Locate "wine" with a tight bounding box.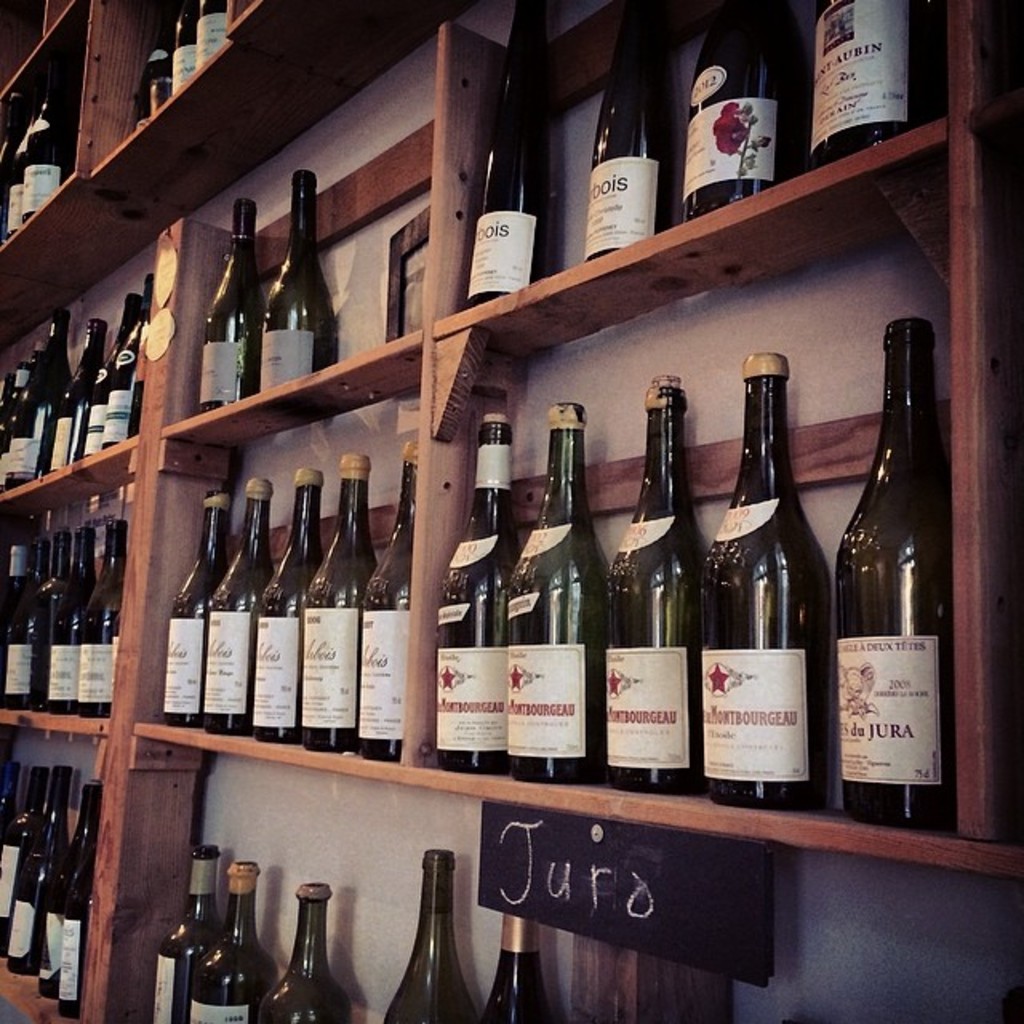
crop(467, 0, 554, 309).
